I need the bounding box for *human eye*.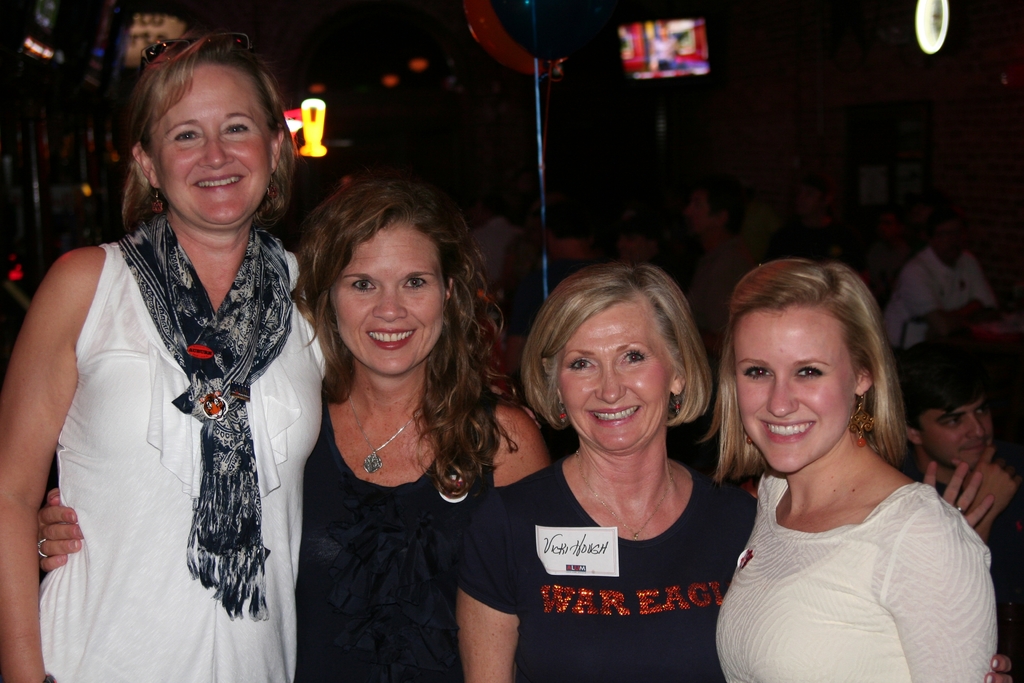
Here it is: pyautogui.locateOnScreen(796, 366, 825, 377).
